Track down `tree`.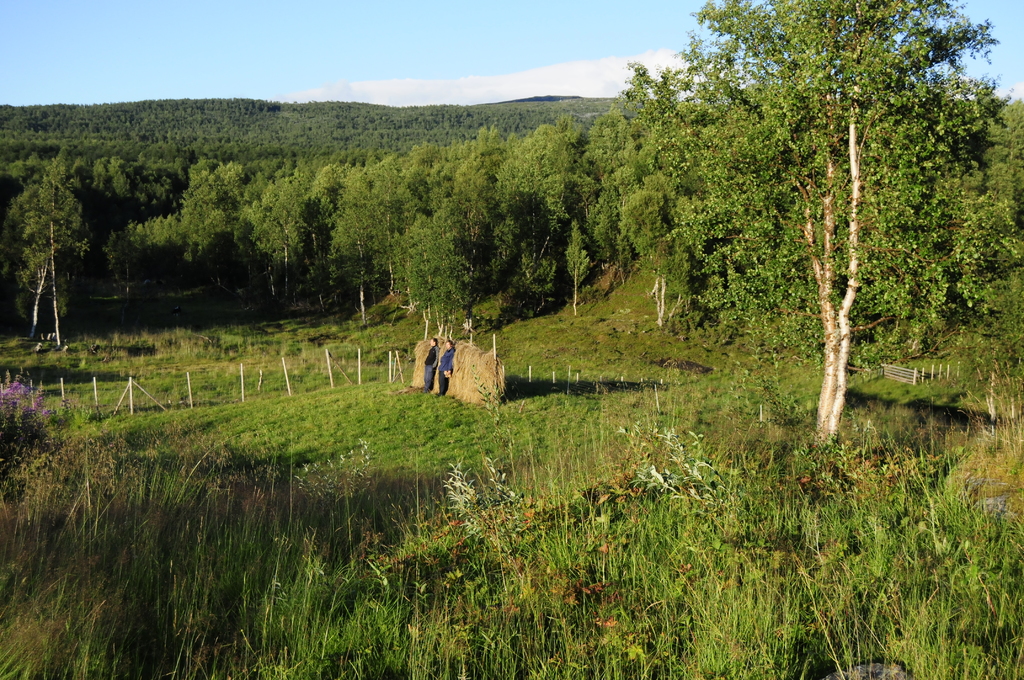
Tracked to 575,0,992,491.
